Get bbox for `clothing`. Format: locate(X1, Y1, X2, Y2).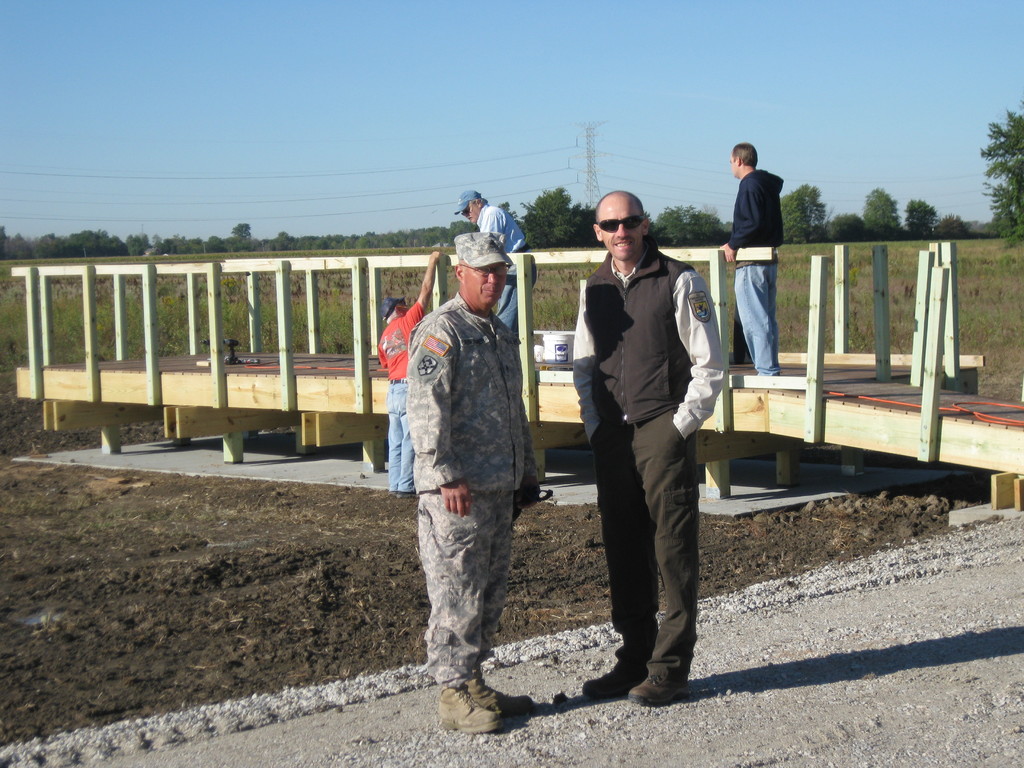
locate(410, 304, 517, 680).
